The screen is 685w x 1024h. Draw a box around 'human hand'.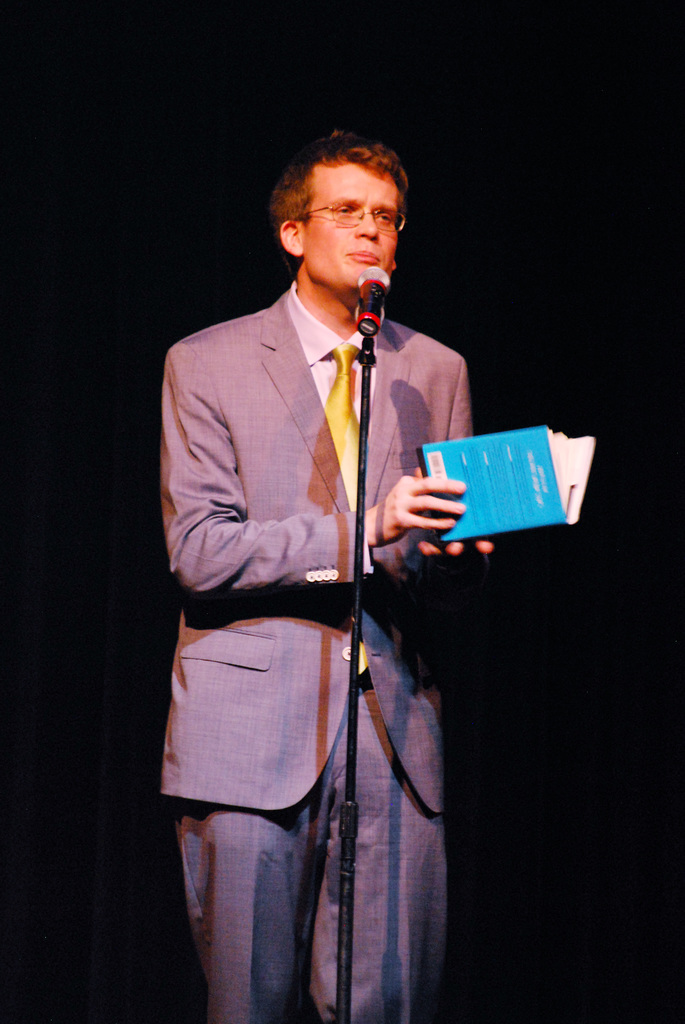
416 540 494 572.
